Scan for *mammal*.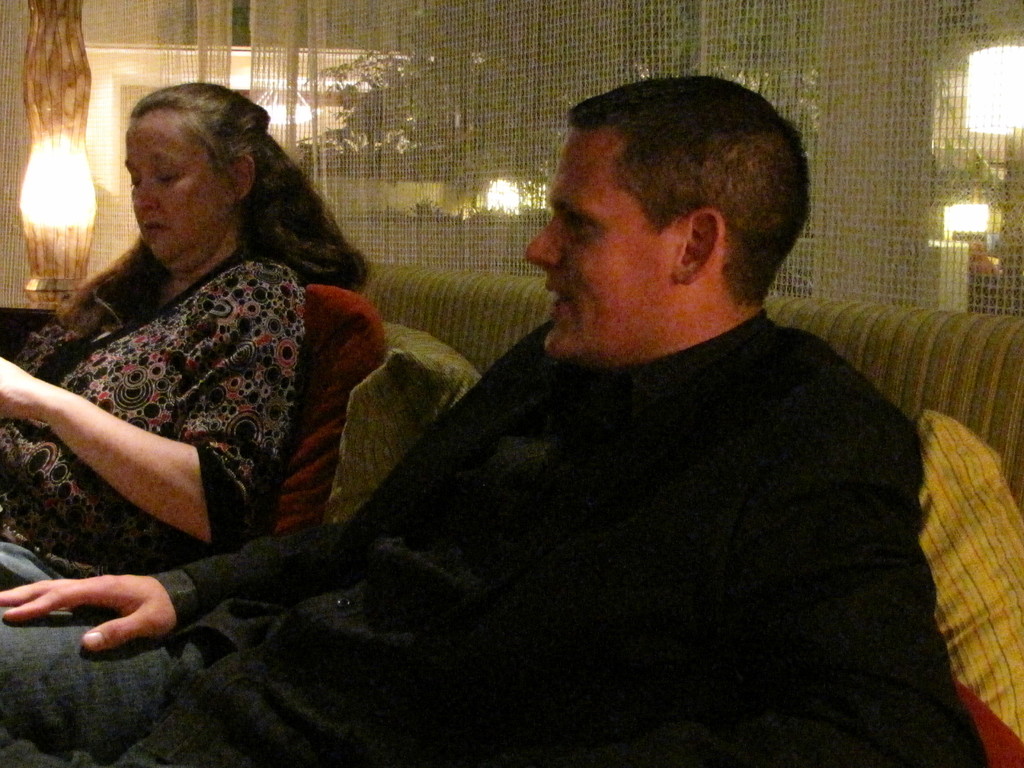
Scan result: bbox=[0, 73, 993, 767].
